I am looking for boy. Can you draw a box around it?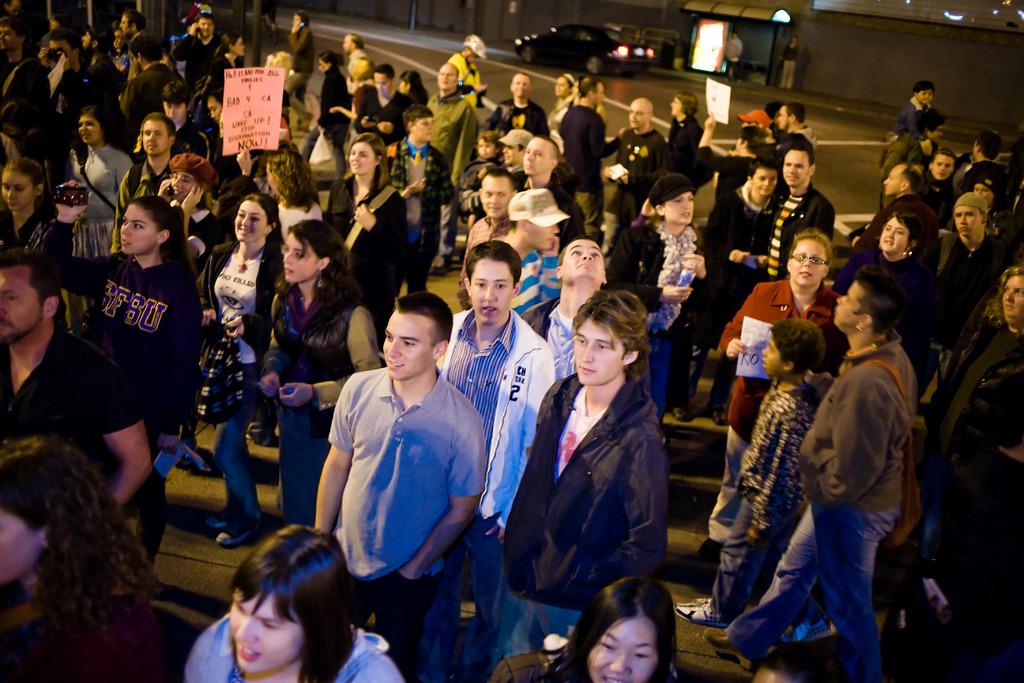
Sure, the bounding box is [524, 135, 589, 227].
